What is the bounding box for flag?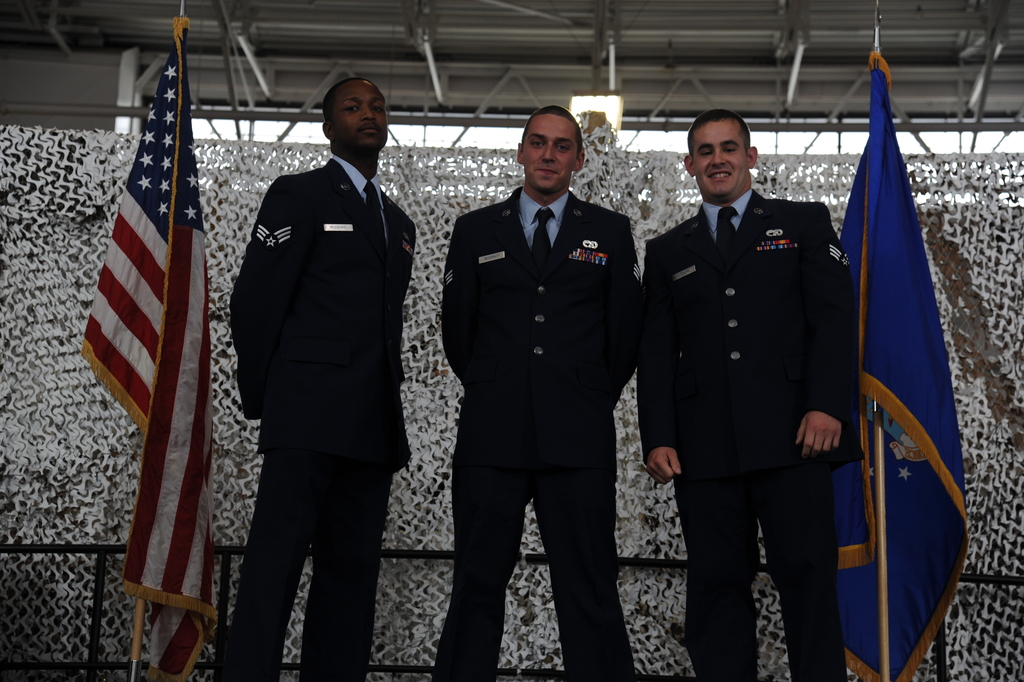
x1=820, y1=41, x2=979, y2=681.
